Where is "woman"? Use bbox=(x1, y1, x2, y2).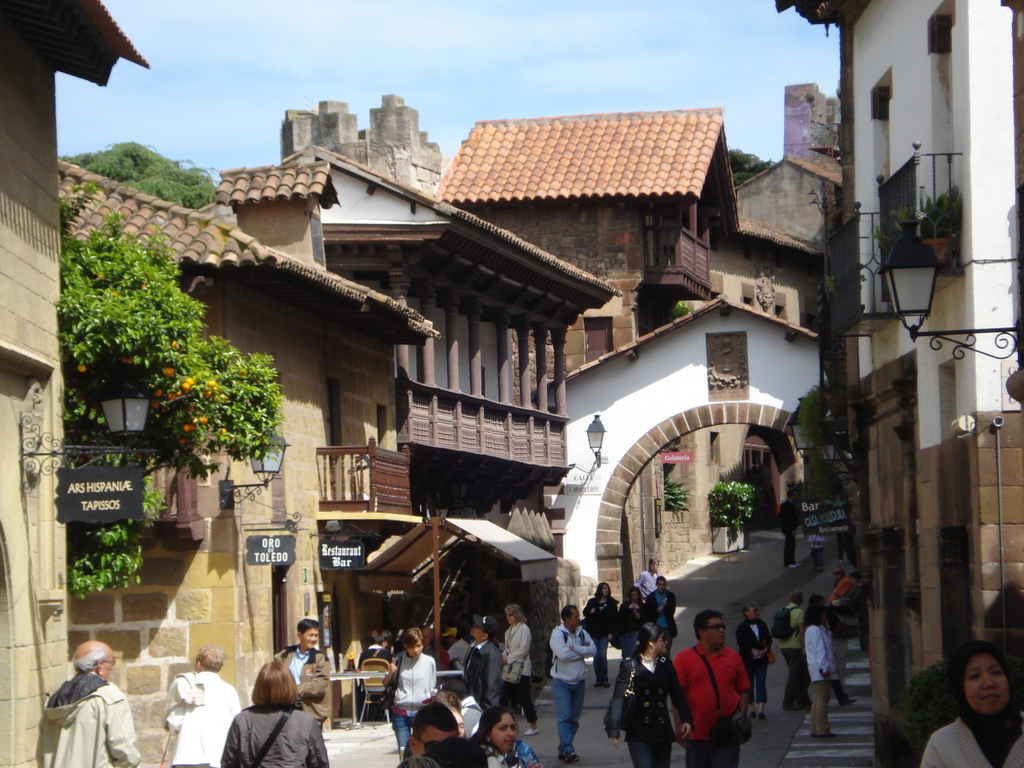
bbox=(619, 587, 649, 661).
